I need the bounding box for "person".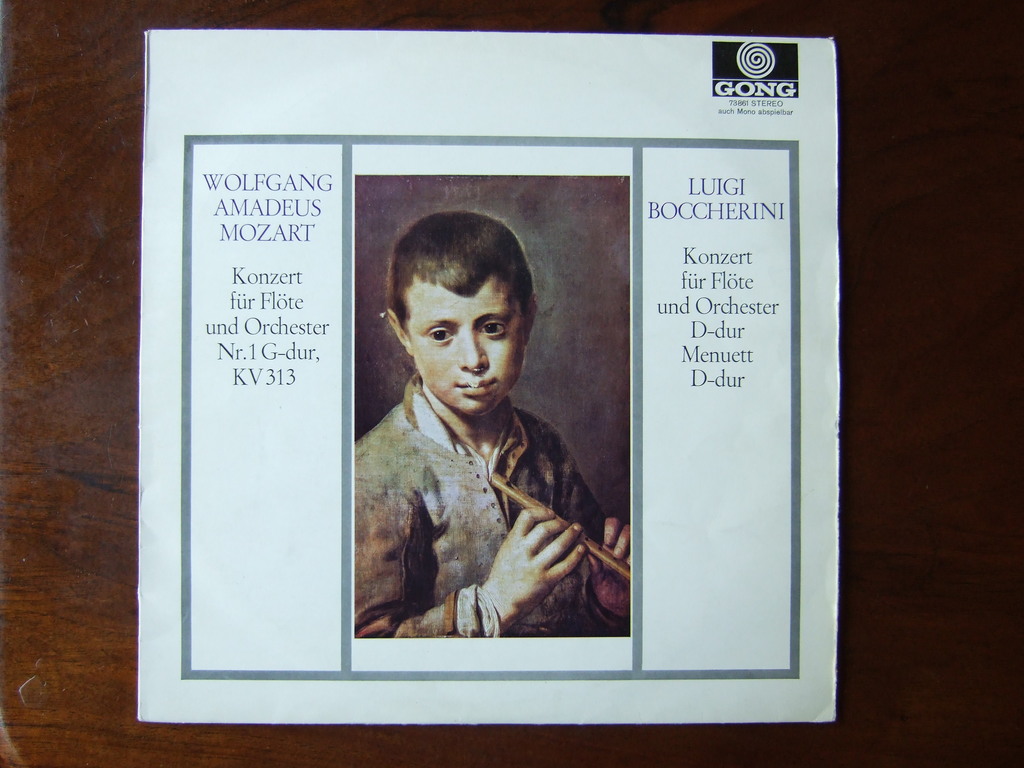
Here it is: {"x1": 369, "y1": 189, "x2": 656, "y2": 688}.
